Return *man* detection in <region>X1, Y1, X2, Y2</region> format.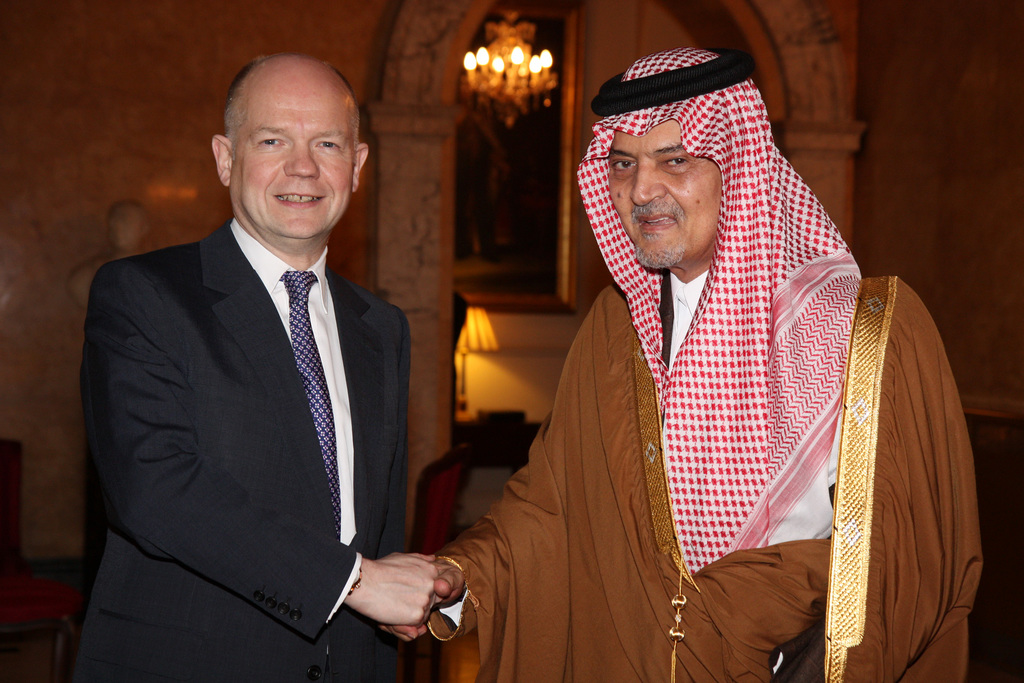
<region>383, 51, 984, 682</region>.
